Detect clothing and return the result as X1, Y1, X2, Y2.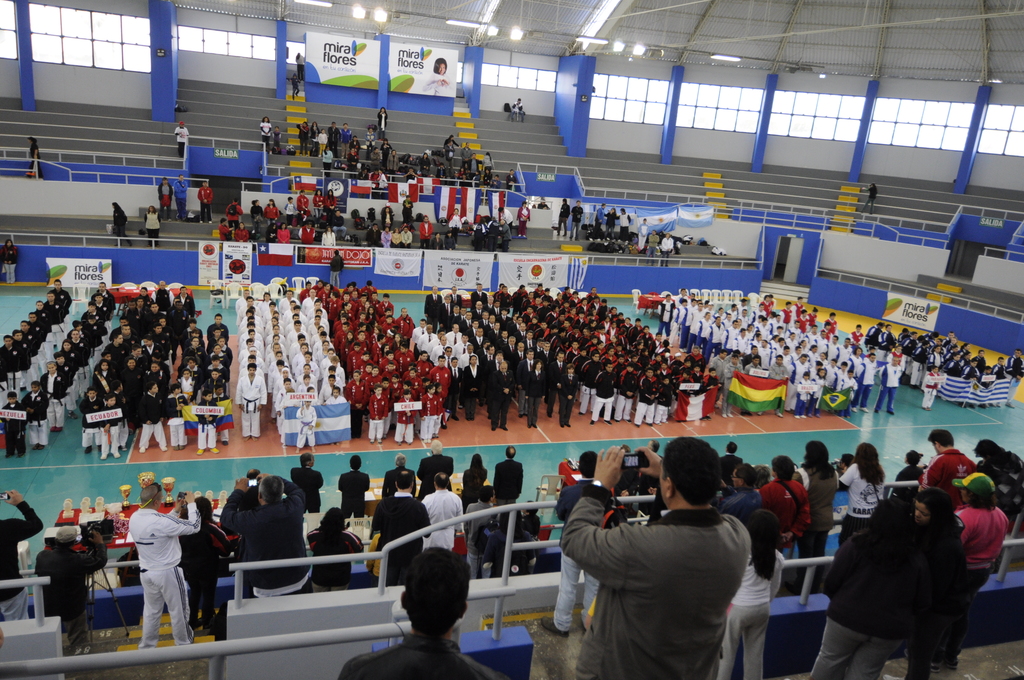
337, 473, 362, 517.
